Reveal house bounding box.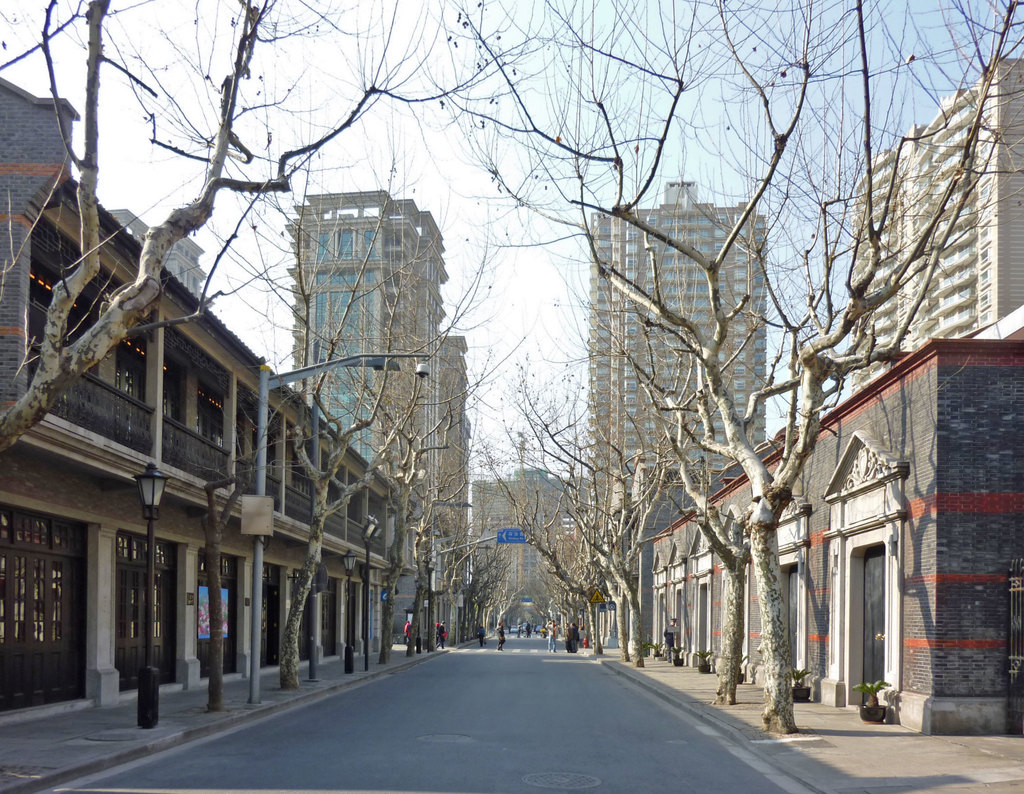
Revealed: (x1=845, y1=49, x2=1023, y2=346).
